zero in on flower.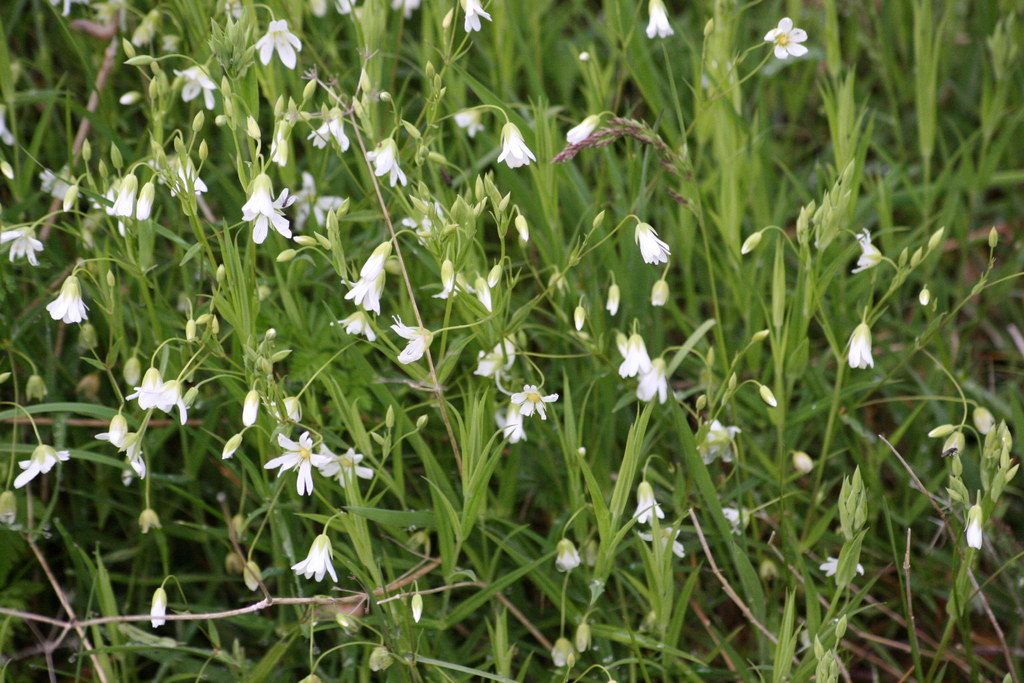
Zeroed in: detection(762, 15, 811, 63).
